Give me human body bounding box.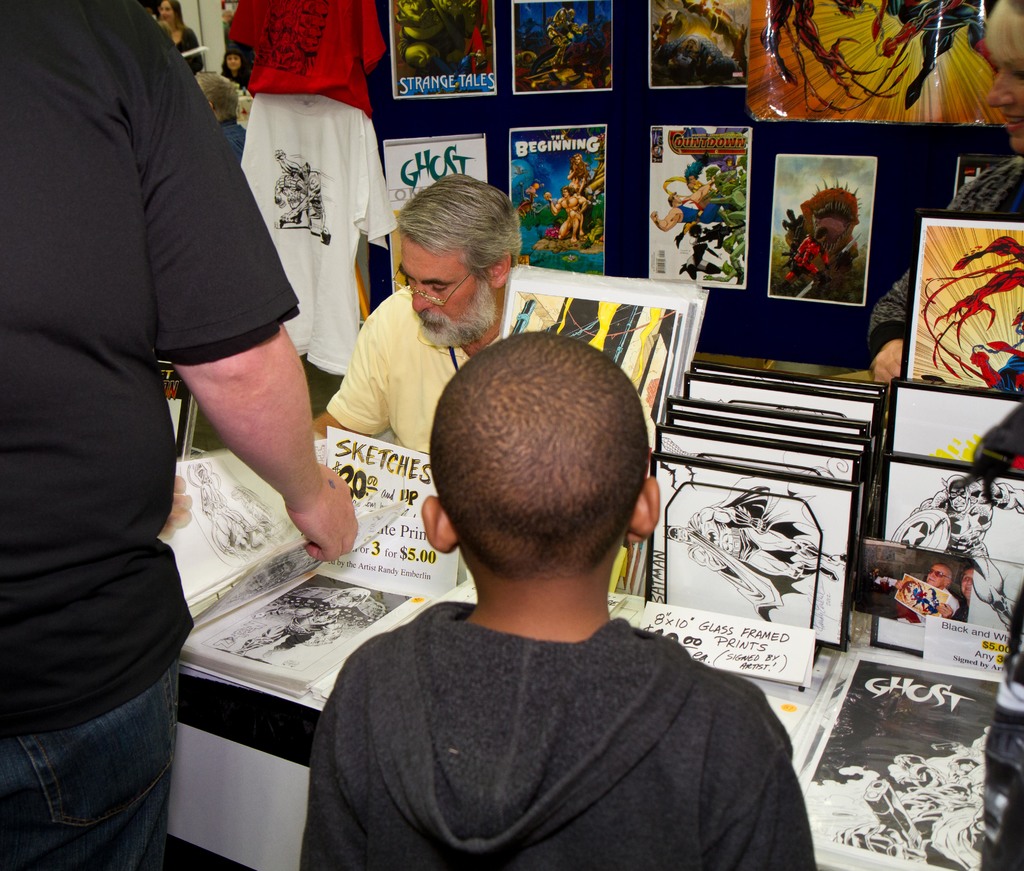
914,560,947,587.
